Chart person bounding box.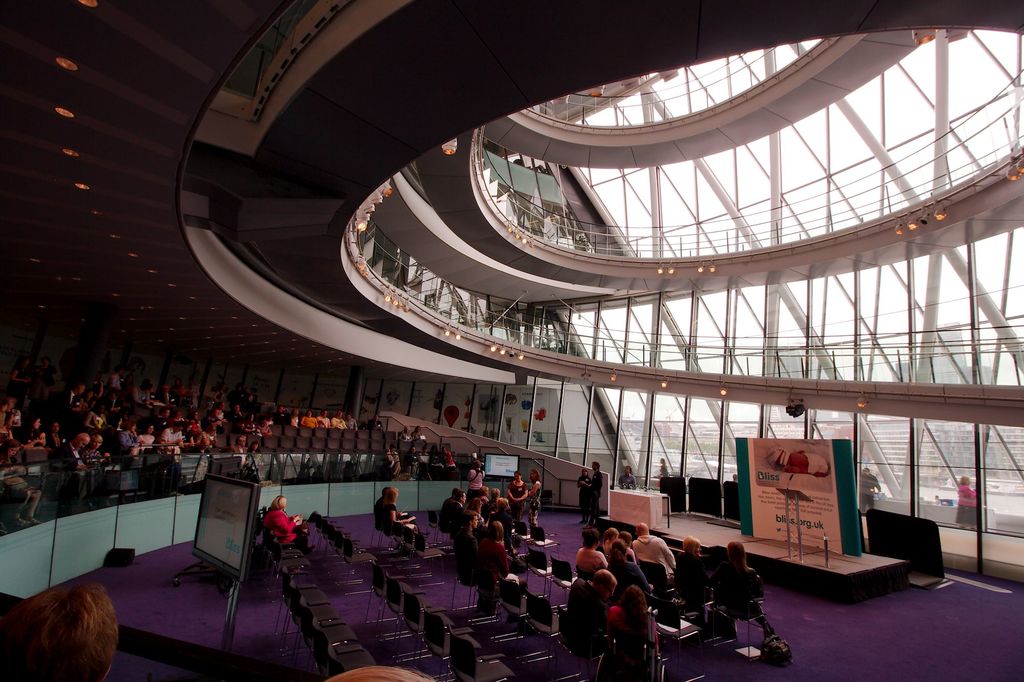
Charted: <bbox>573, 527, 611, 578</bbox>.
